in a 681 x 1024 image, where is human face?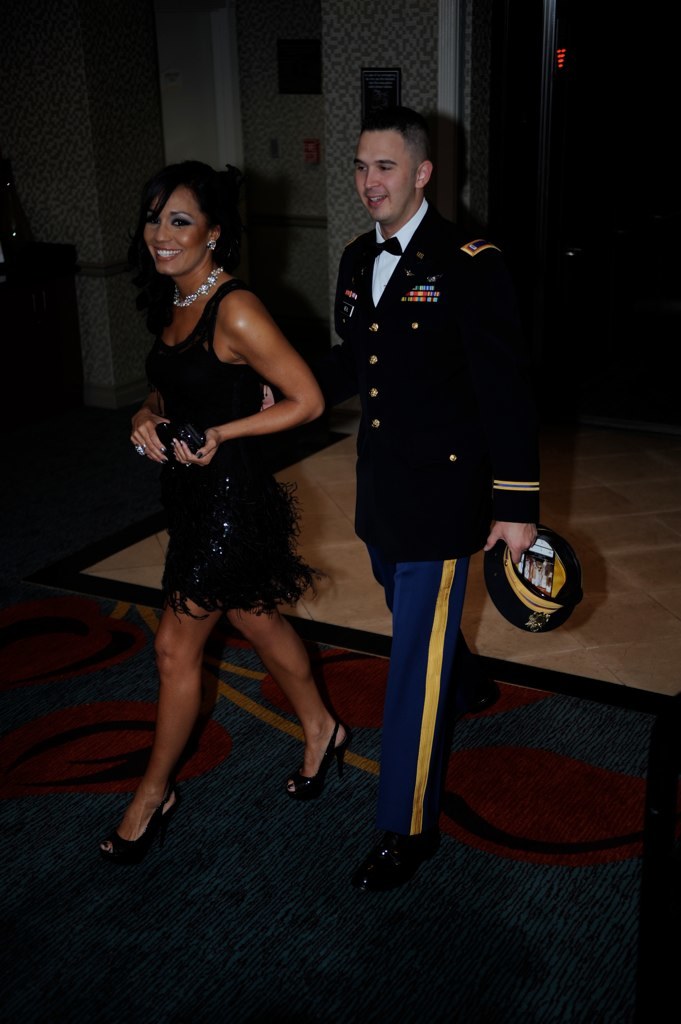
<box>354,134,412,219</box>.
